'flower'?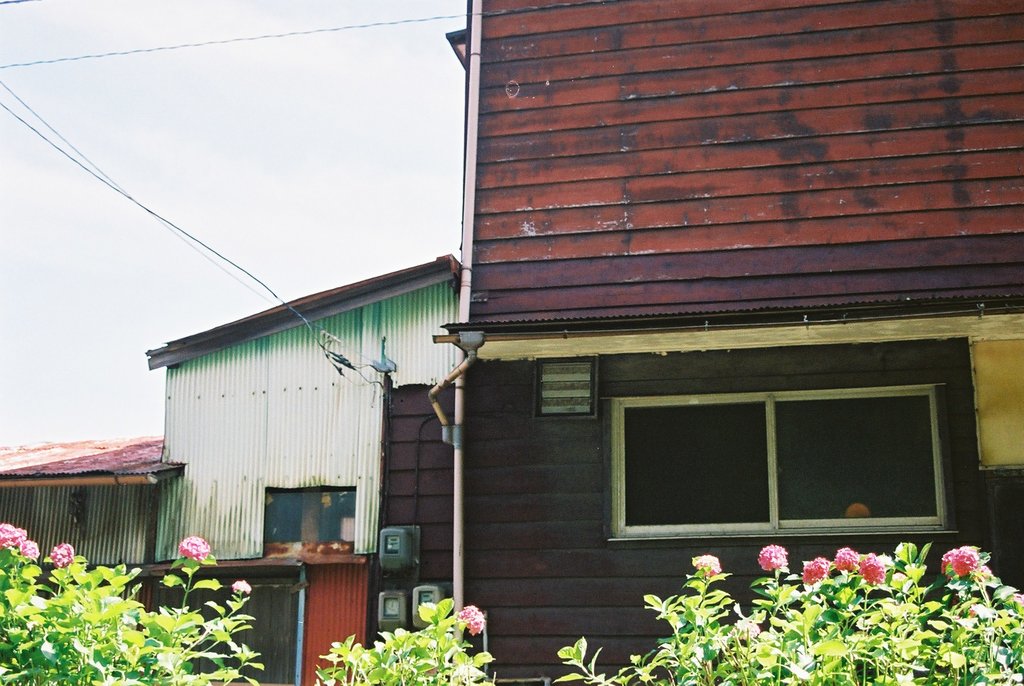
1009 594 1023 610
